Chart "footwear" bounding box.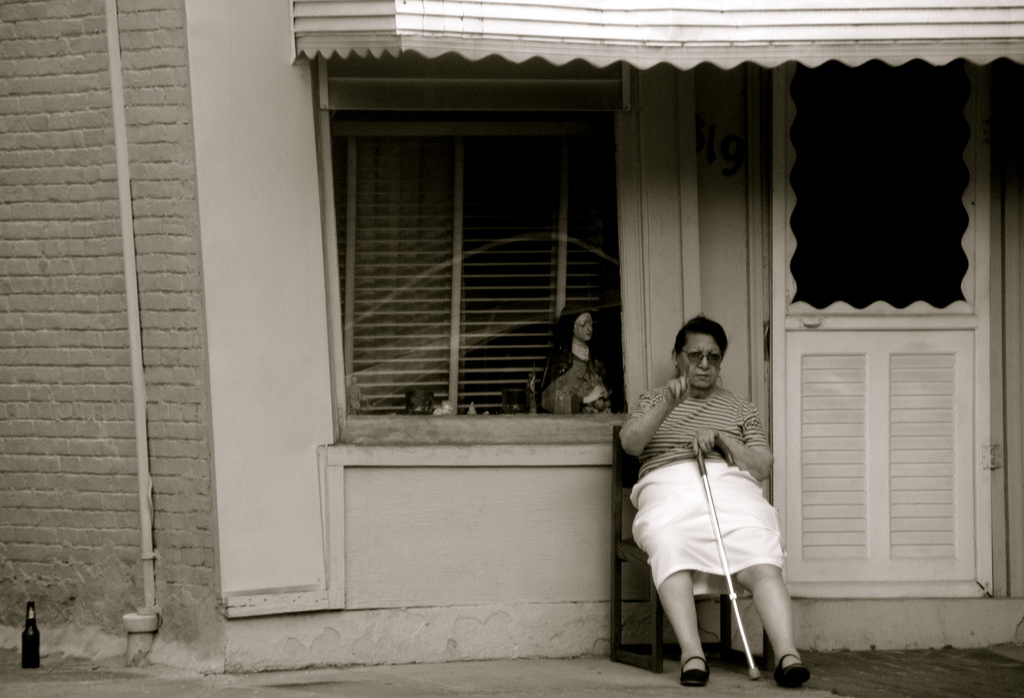
Charted: rect(777, 653, 810, 681).
